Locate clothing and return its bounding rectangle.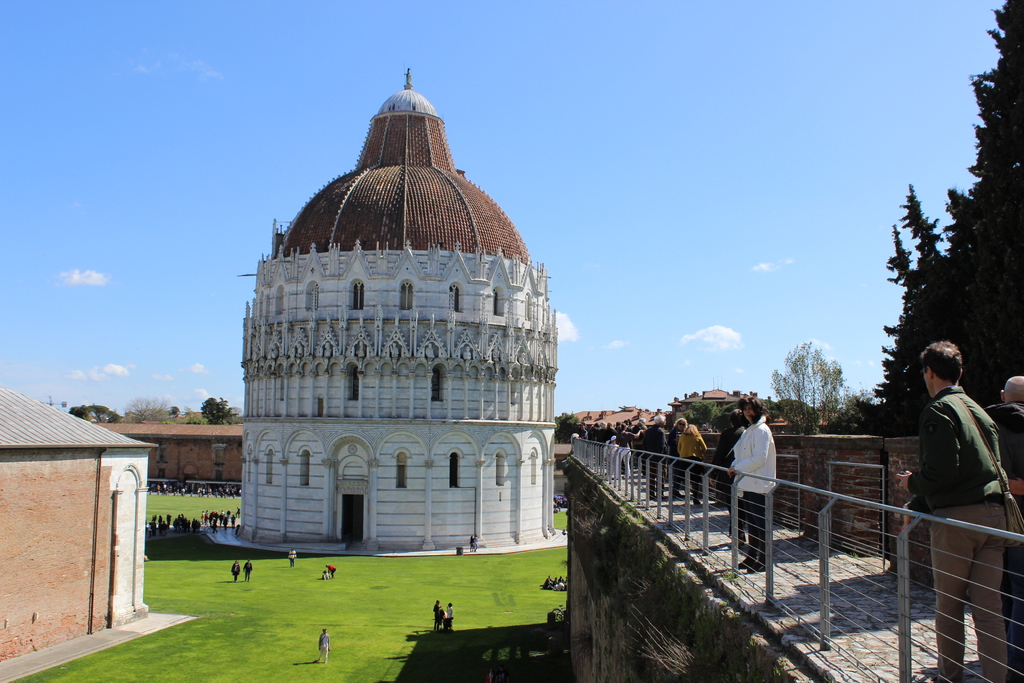
[673, 419, 708, 488].
